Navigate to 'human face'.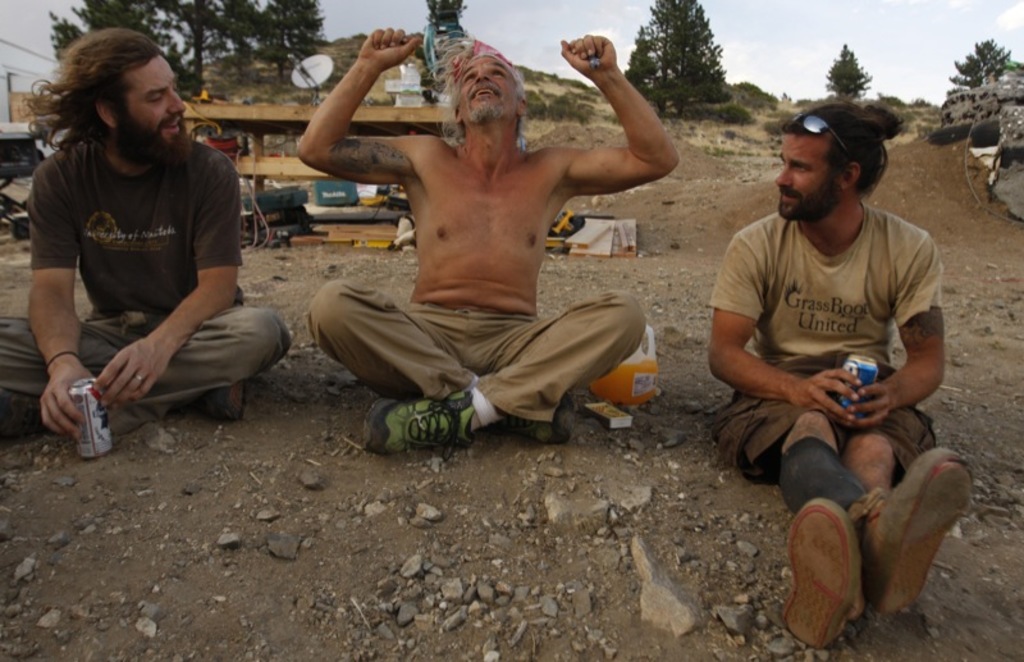
Navigation target: {"x1": 120, "y1": 58, "x2": 183, "y2": 152}.
